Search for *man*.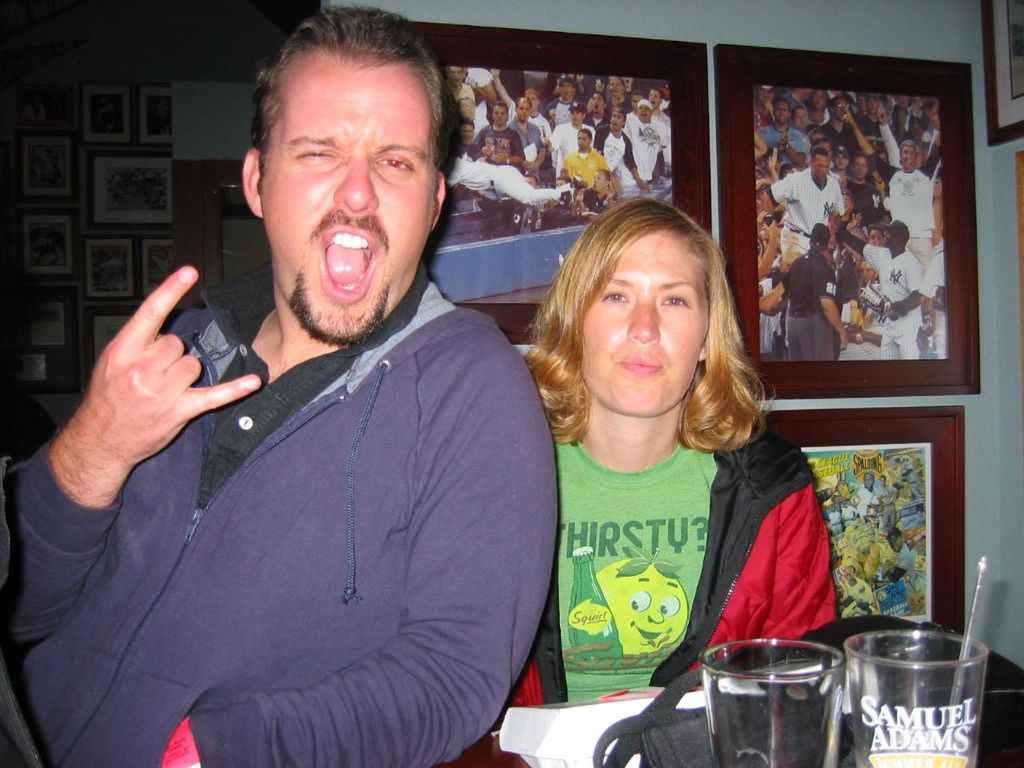
Found at [456,96,474,118].
